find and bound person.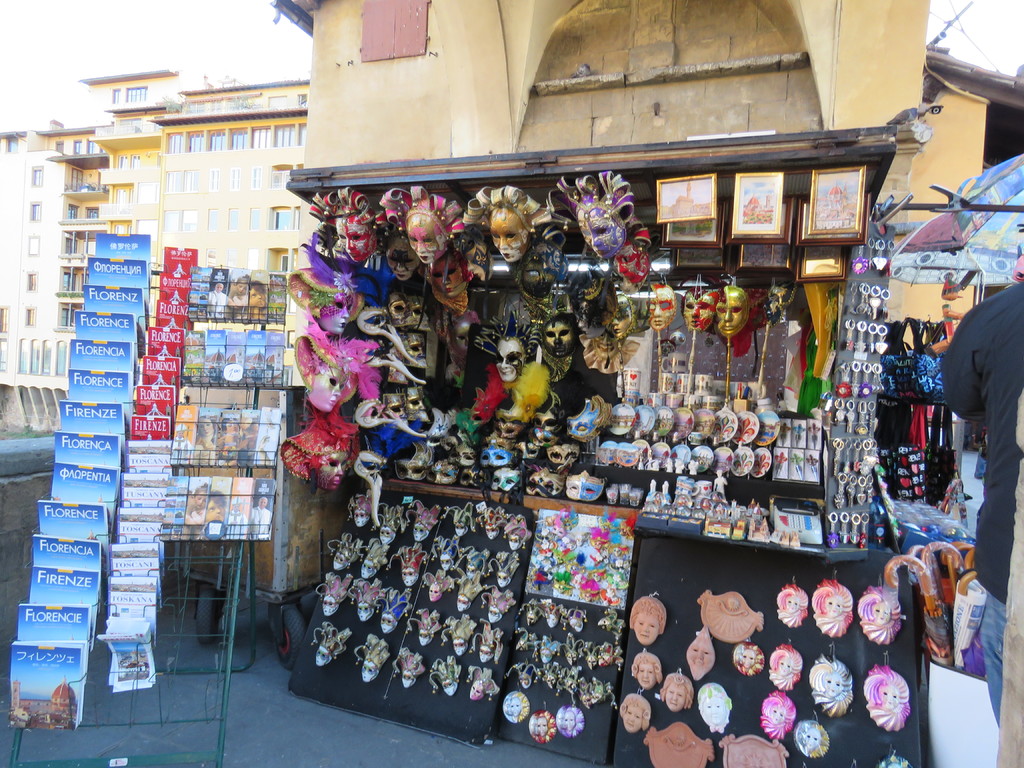
Bound: (left=684, top=627, right=717, bottom=669).
